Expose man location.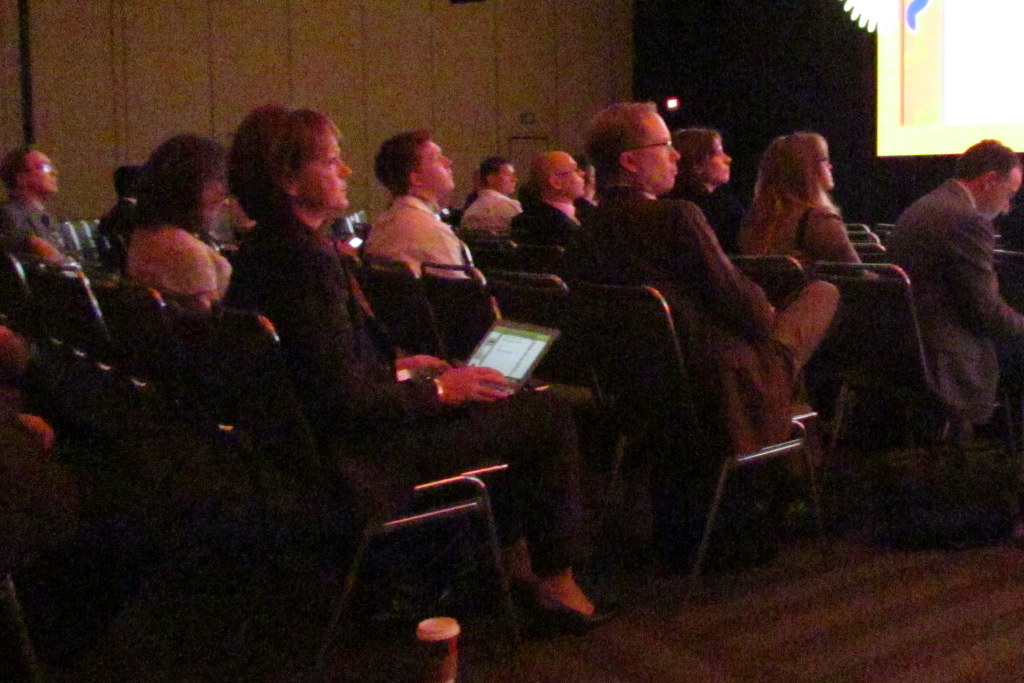
Exposed at <bbox>877, 133, 1023, 465</bbox>.
